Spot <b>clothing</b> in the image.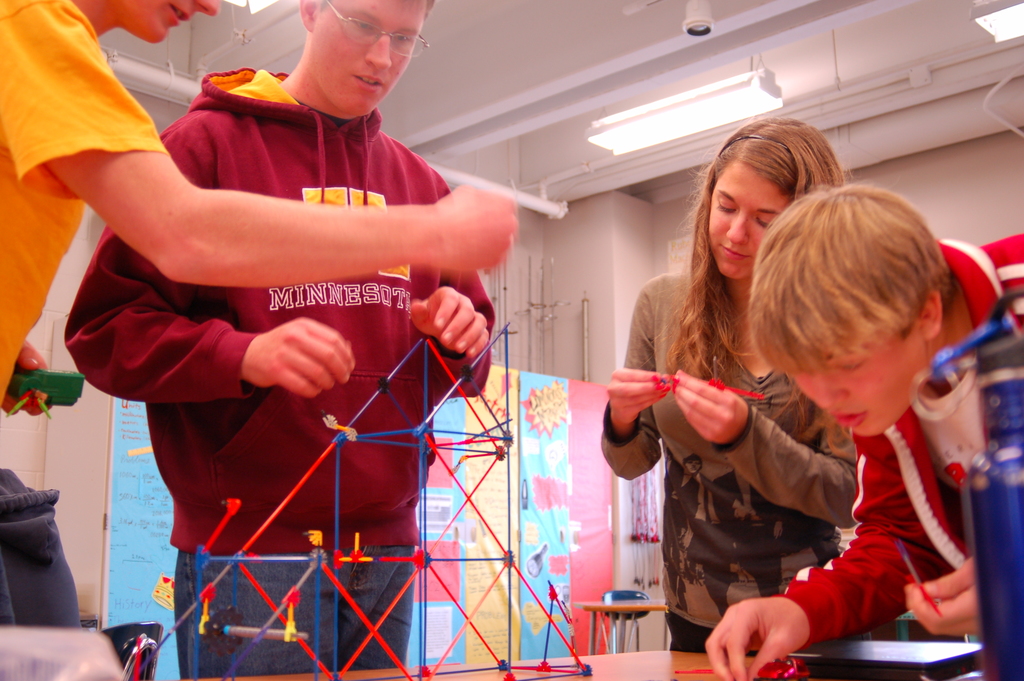
<b>clothing</b> found at left=0, top=0, right=163, bottom=407.
